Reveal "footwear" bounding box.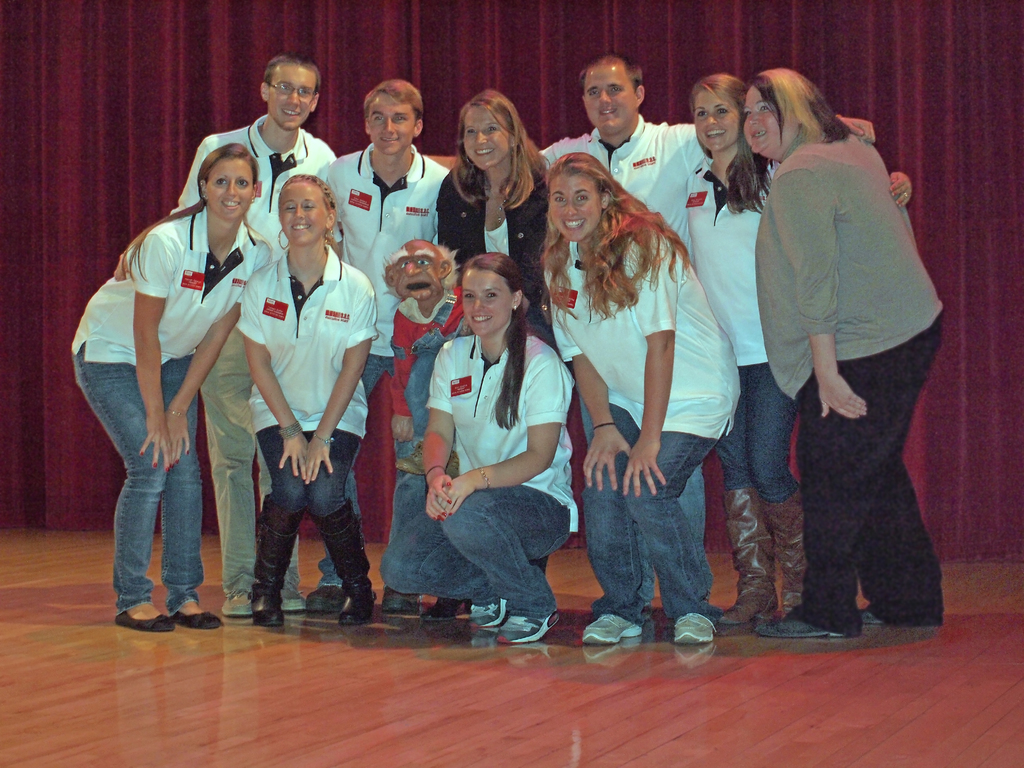
Revealed: <bbox>723, 488, 775, 621</bbox>.
